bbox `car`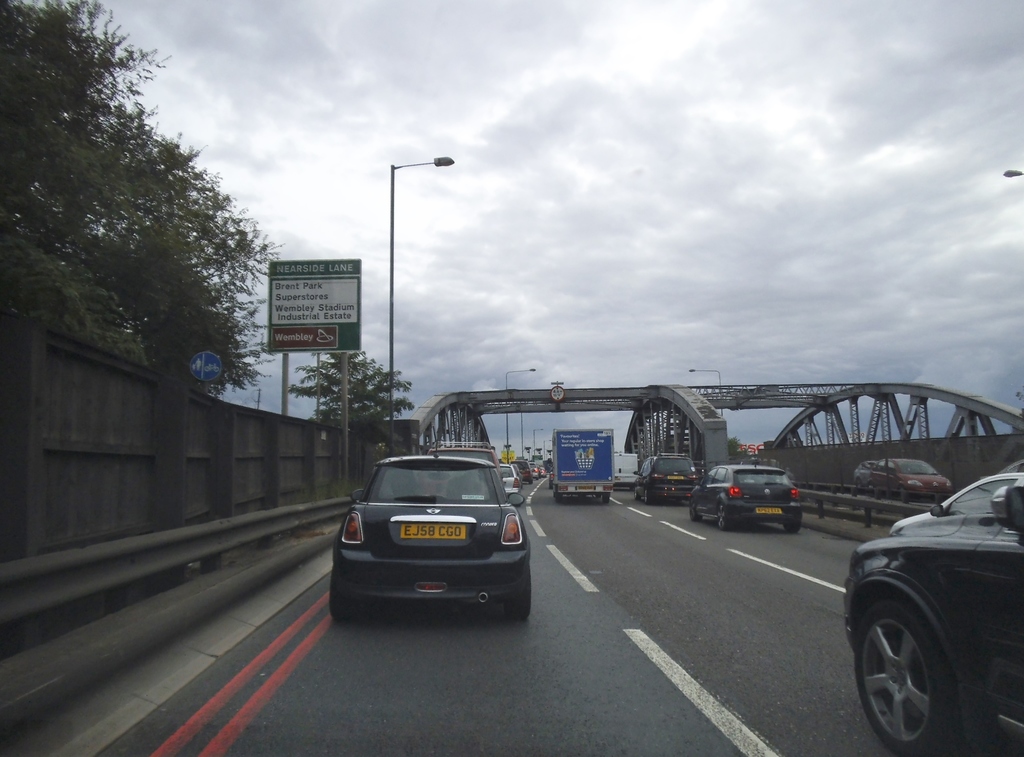
bbox(323, 446, 539, 628)
